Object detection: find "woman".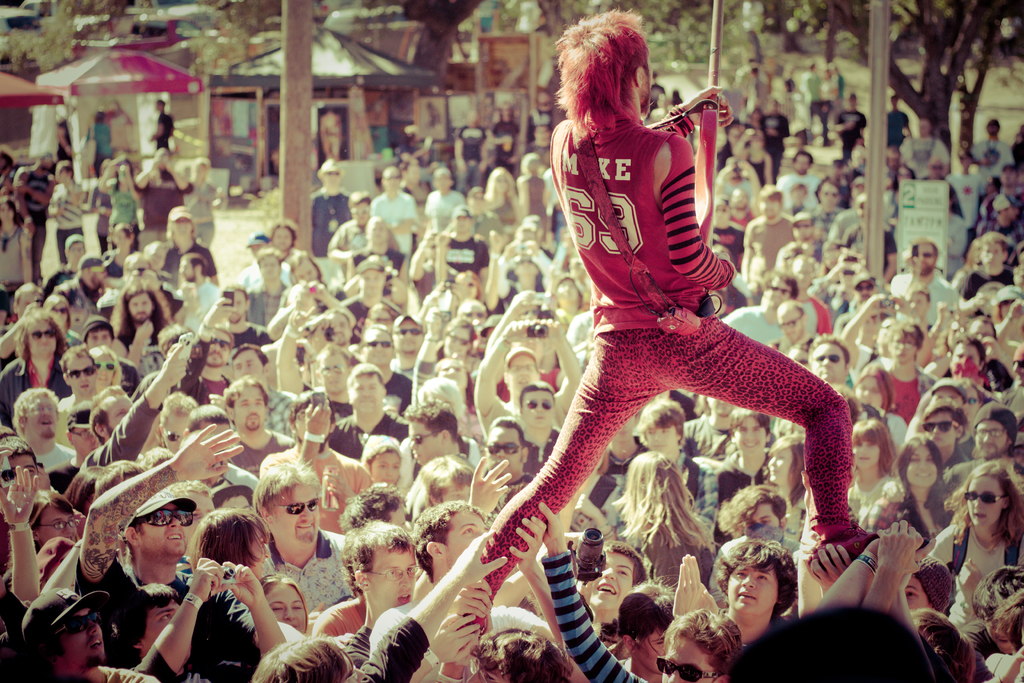
box(184, 156, 223, 254).
